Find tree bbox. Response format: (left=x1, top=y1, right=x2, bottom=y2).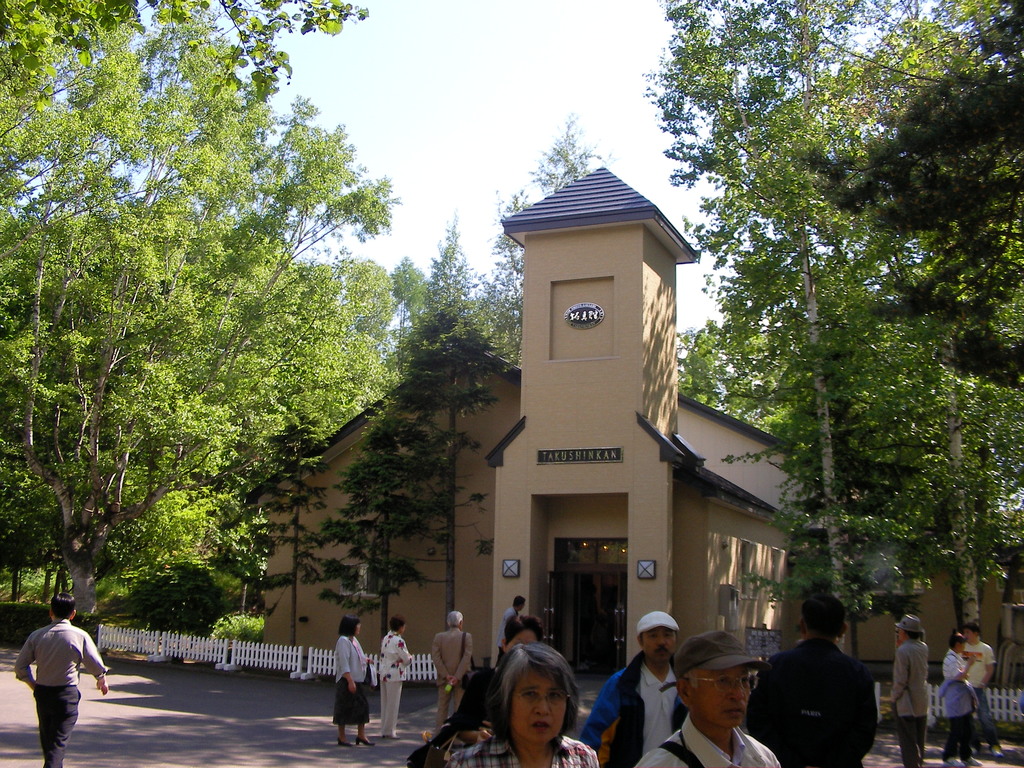
(left=491, top=117, right=606, bottom=373).
